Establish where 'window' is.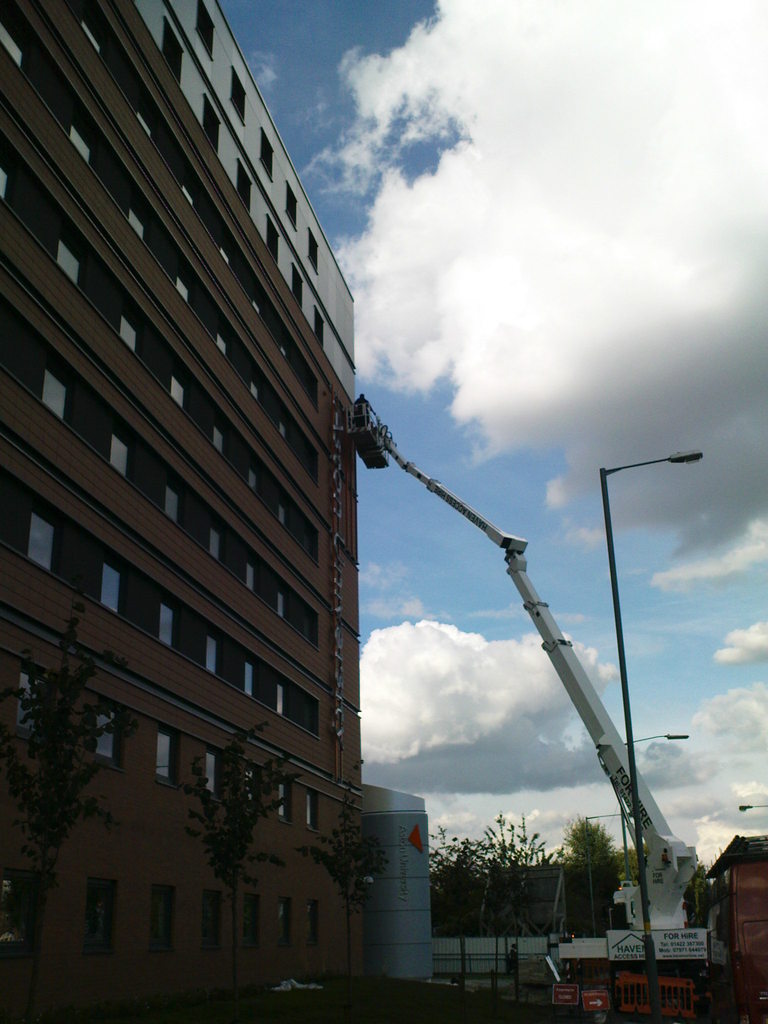
Established at <bbox>23, 663, 54, 738</bbox>.
